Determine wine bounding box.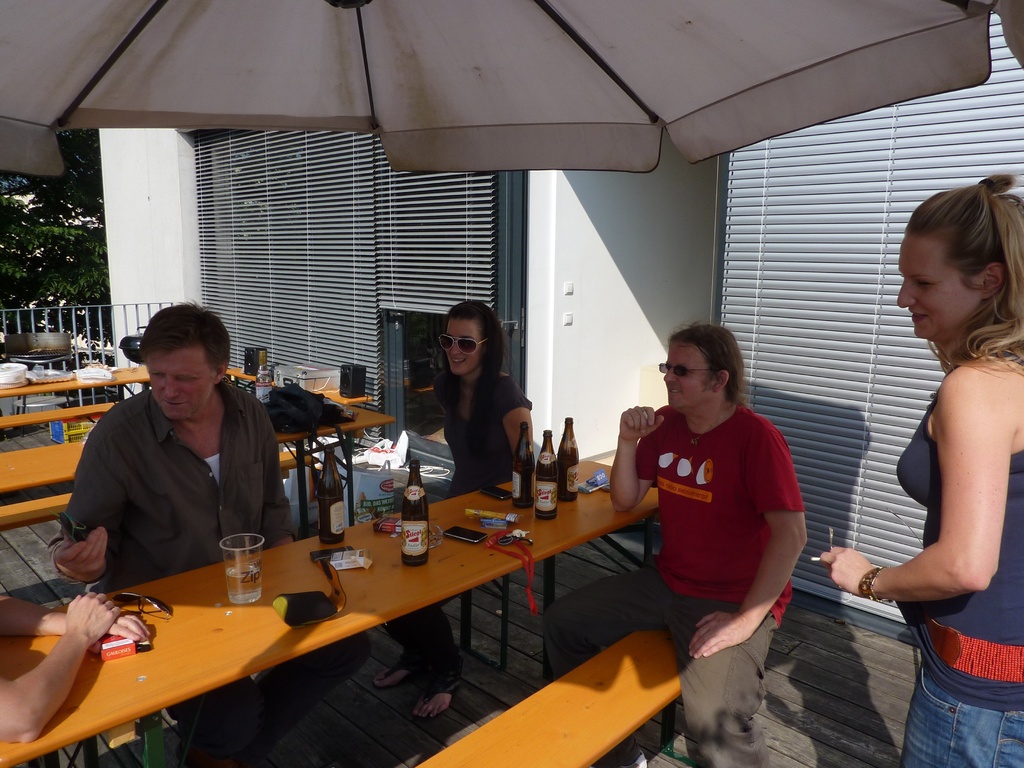
Determined: <region>513, 420, 535, 506</region>.
